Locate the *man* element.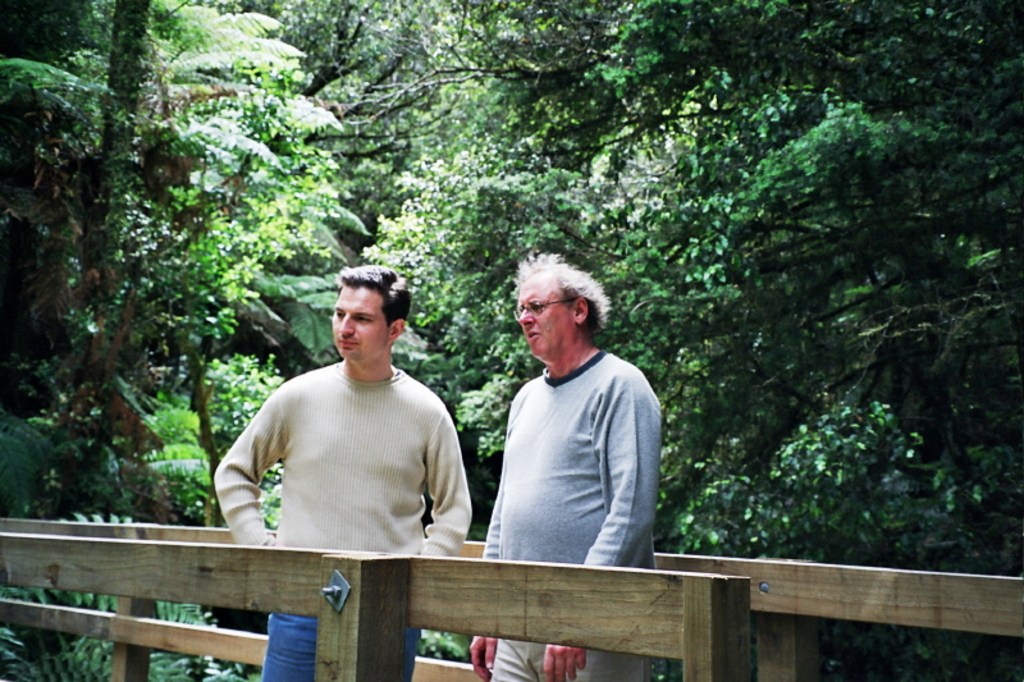
Element bbox: {"left": 205, "top": 255, "right": 474, "bottom": 681}.
